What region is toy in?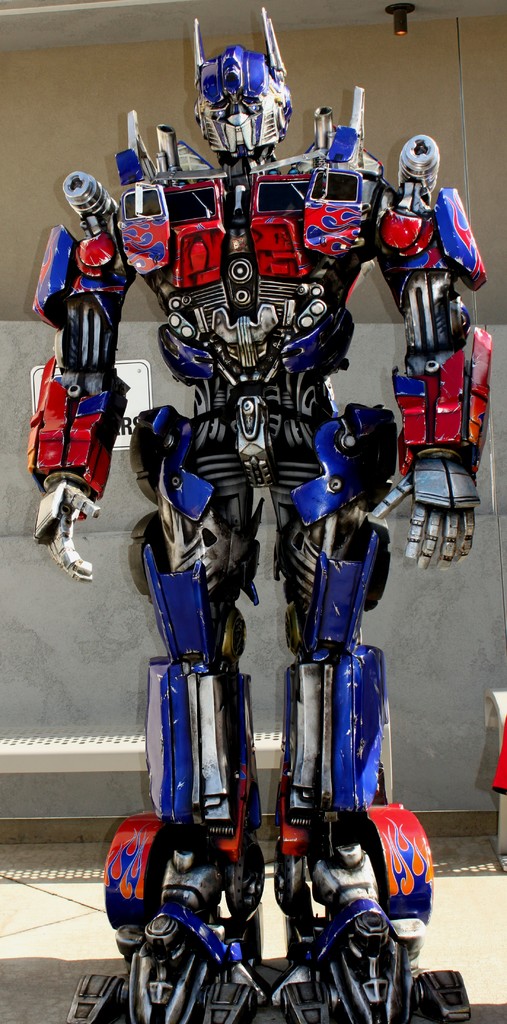
[77,72,450,998].
